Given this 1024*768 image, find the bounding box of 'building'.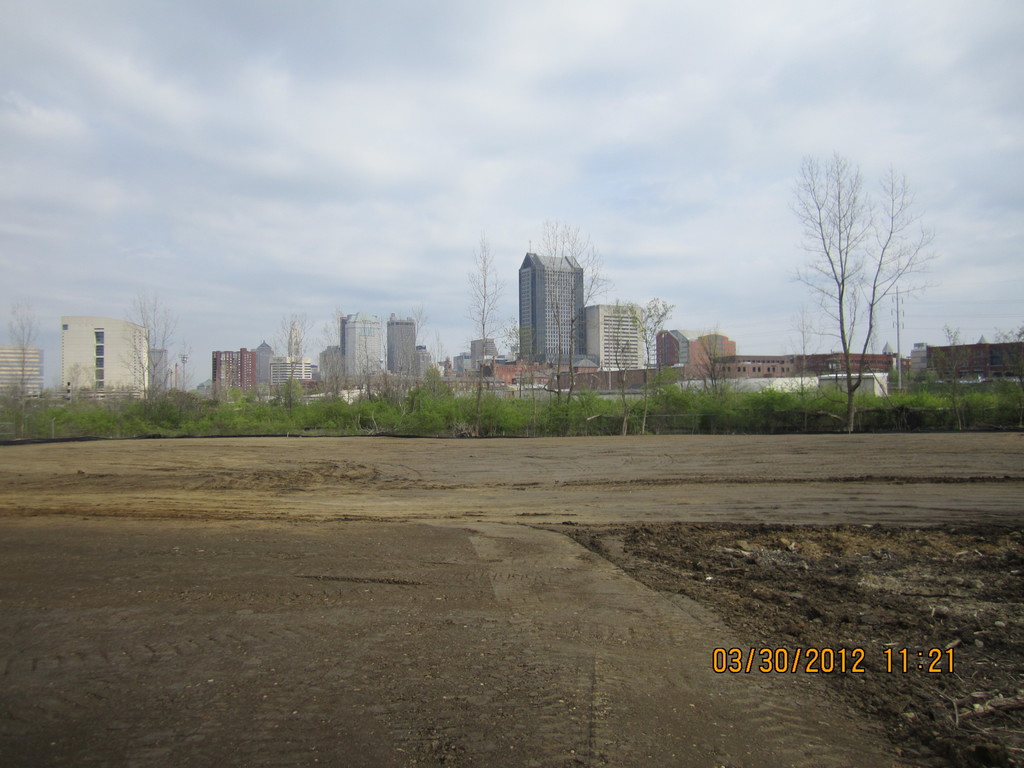
detection(63, 318, 152, 401).
